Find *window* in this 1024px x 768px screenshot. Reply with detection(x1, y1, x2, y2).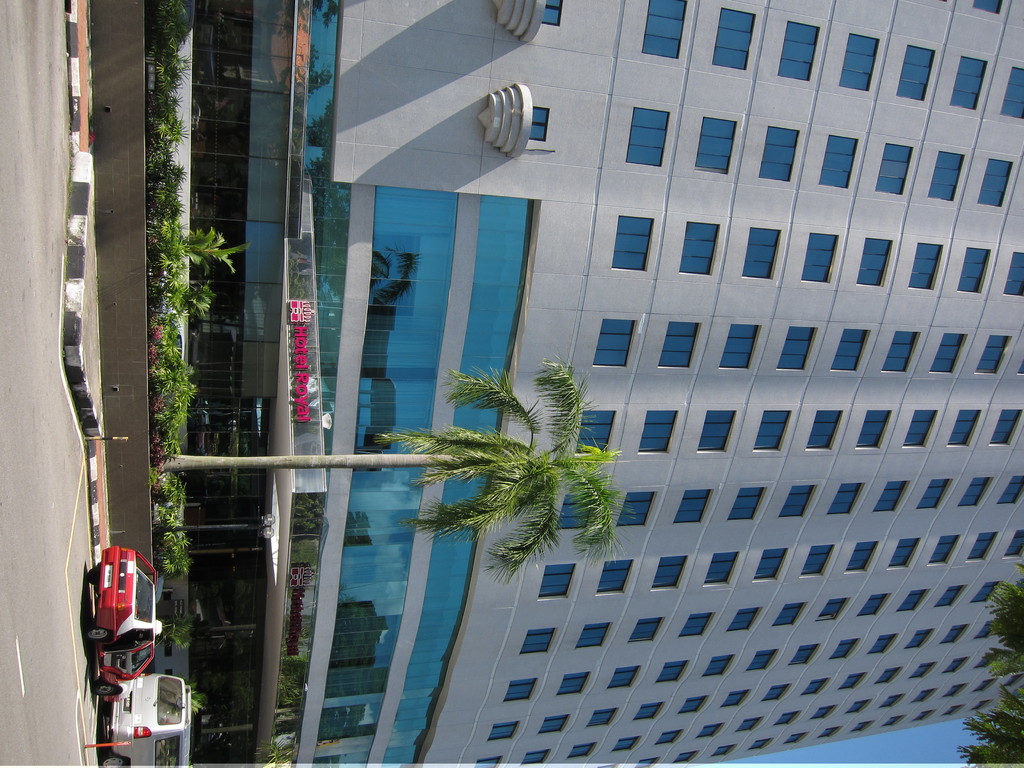
detection(706, 2, 760, 80).
